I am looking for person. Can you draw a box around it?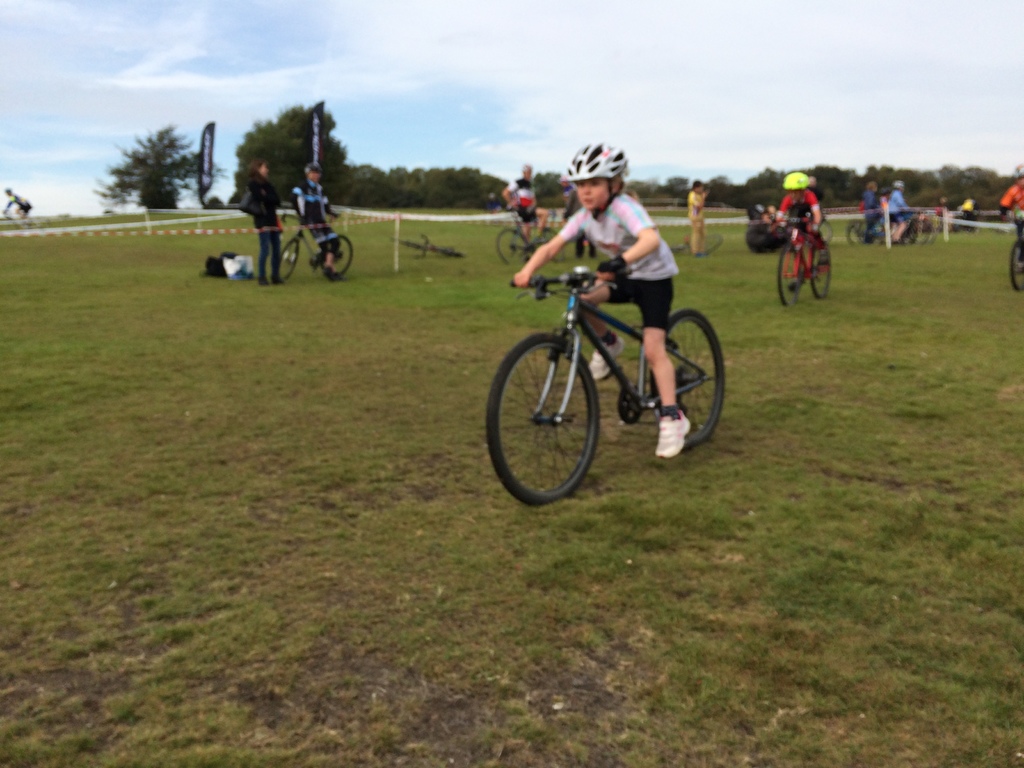
Sure, the bounding box is l=506, t=173, r=717, b=481.
